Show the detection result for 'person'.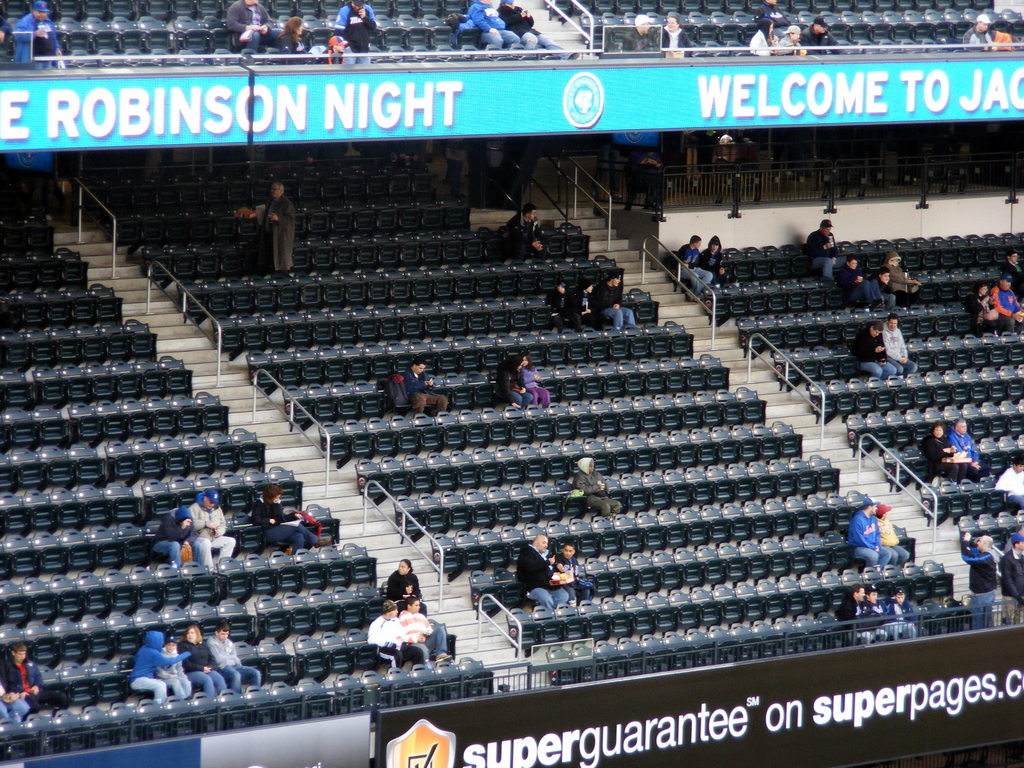
{"x1": 948, "y1": 415, "x2": 982, "y2": 481}.
